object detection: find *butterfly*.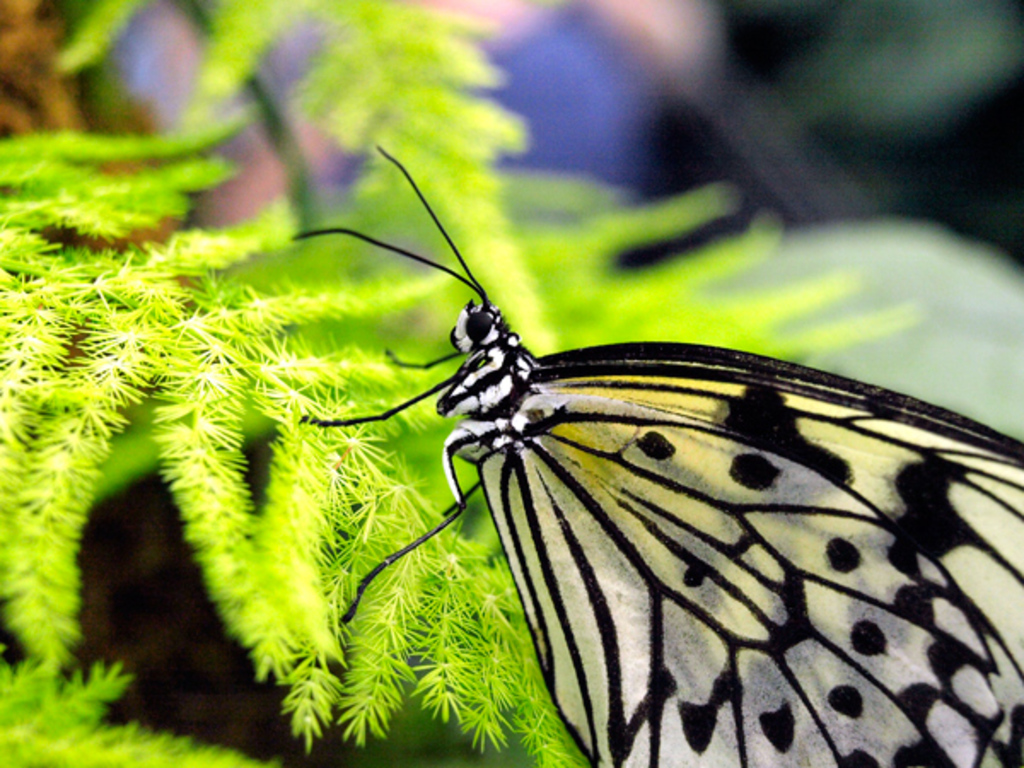
<region>300, 143, 1022, 766</region>.
